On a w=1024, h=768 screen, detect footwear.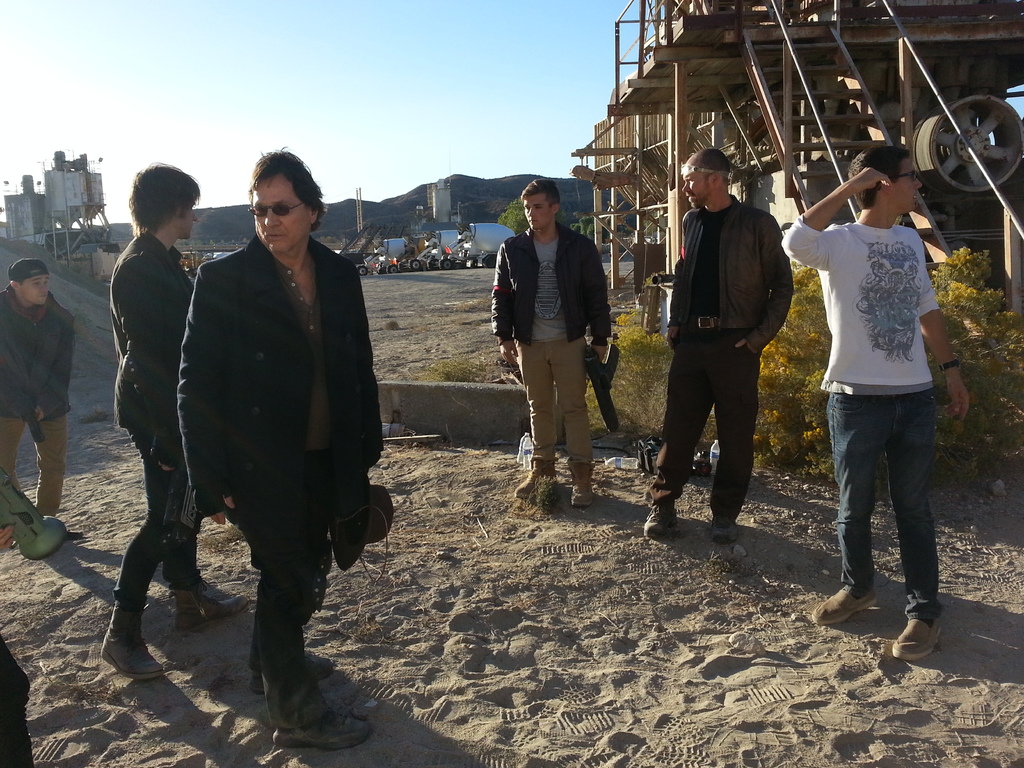
(510,446,547,500).
